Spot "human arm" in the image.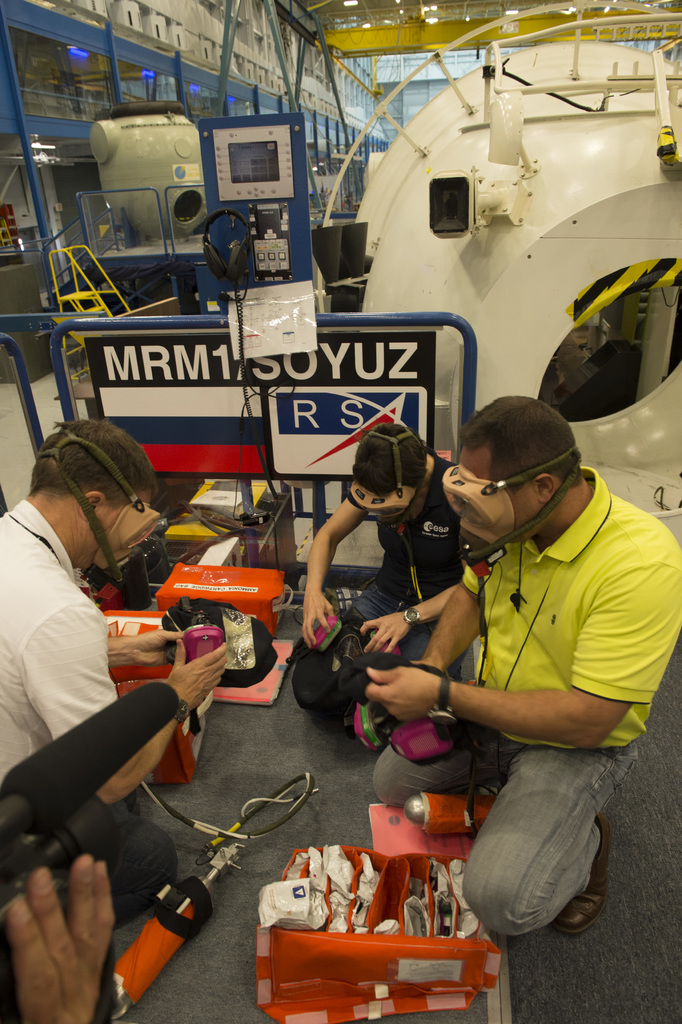
"human arm" found at (left=108, top=627, right=185, bottom=668).
